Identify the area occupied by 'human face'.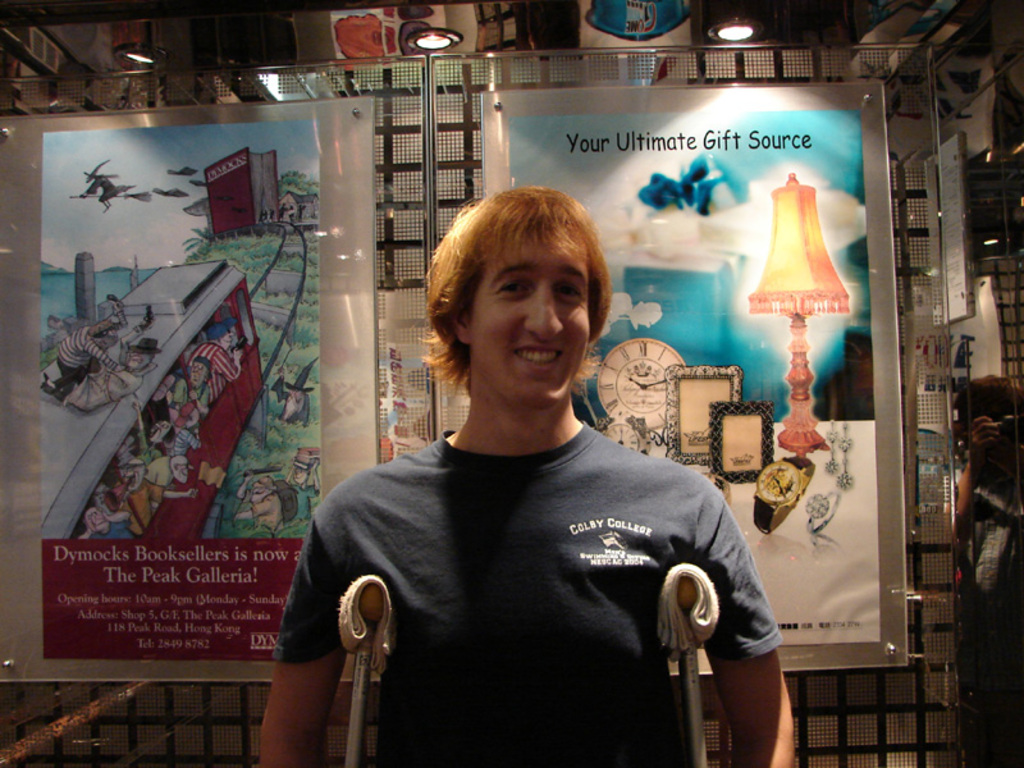
Area: [100, 328, 122, 348].
